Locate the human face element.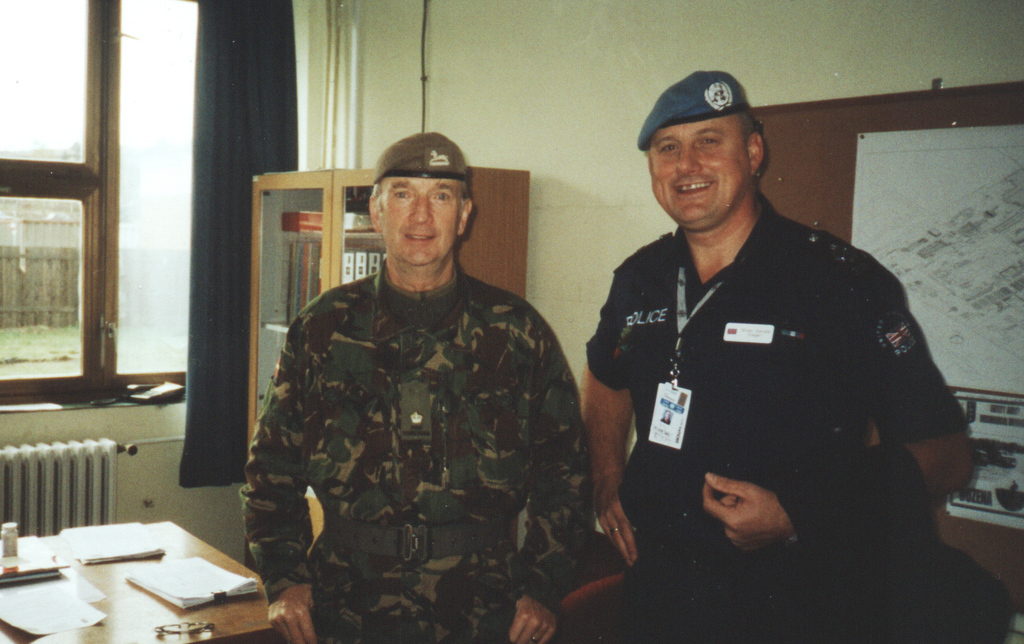
Element bbox: bbox=[380, 166, 471, 264].
